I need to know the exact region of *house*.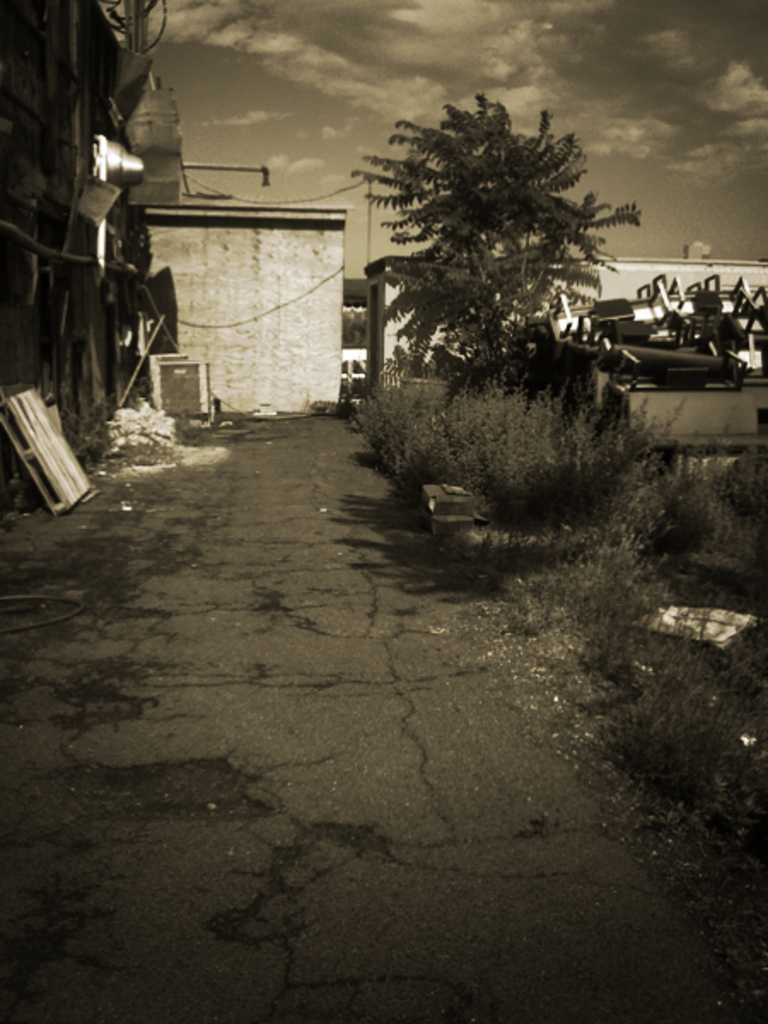
Region: locate(360, 261, 500, 372).
